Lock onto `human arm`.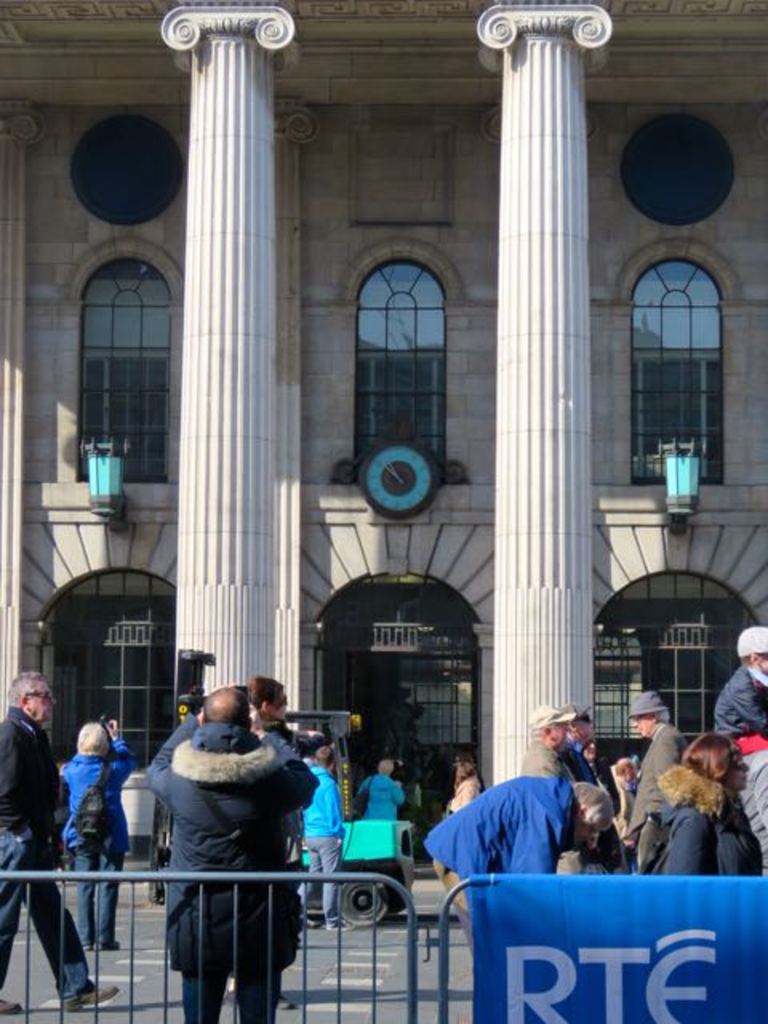
Locked: 666:818:714:874.
